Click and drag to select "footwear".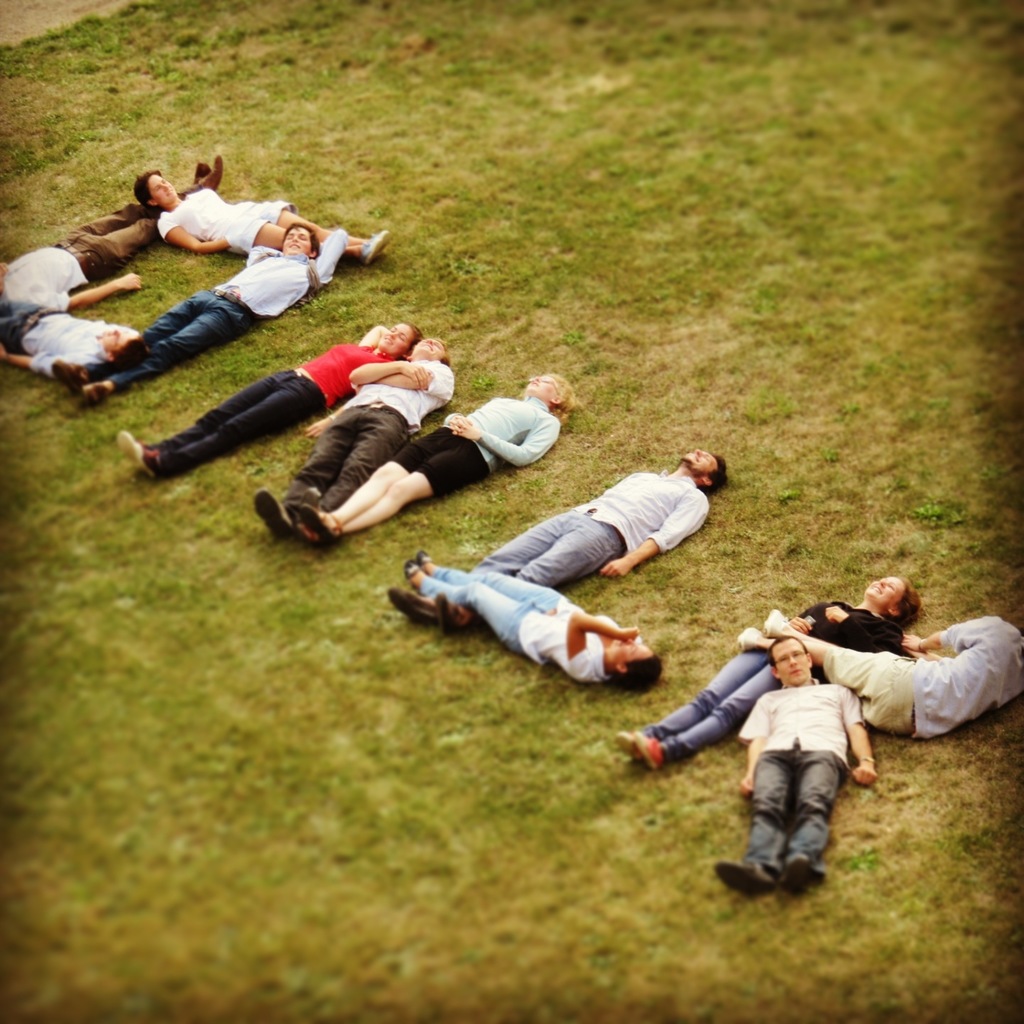
Selection: <bbox>196, 161, 208, 174</bbox>.
